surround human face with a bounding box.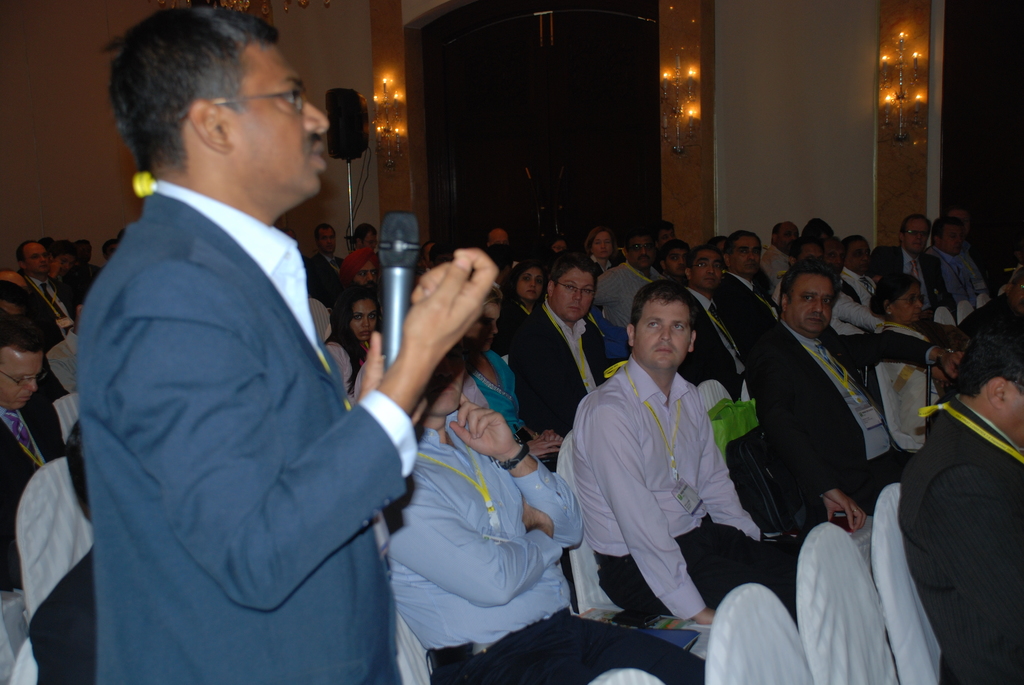
pyautogui.locateOnScreen(824, 237, 844, 278).
